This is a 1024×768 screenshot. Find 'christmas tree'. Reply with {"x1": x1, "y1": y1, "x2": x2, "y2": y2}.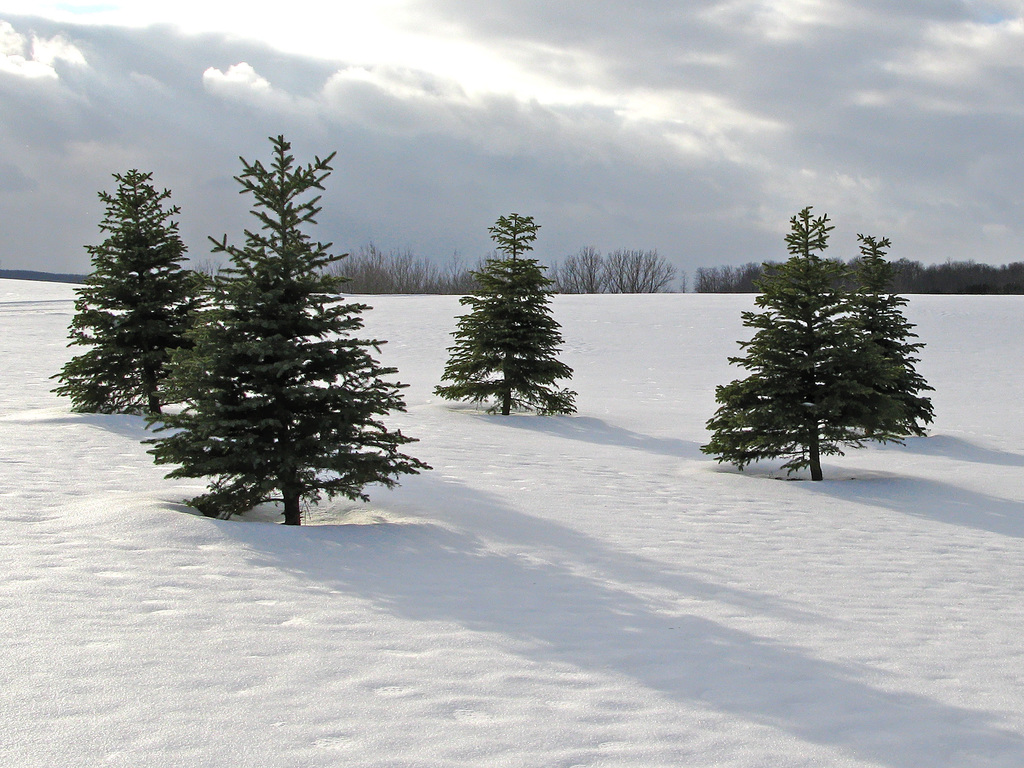
{"x1": 700, "y1": 202, "x2": 943, "y2": 490}.
